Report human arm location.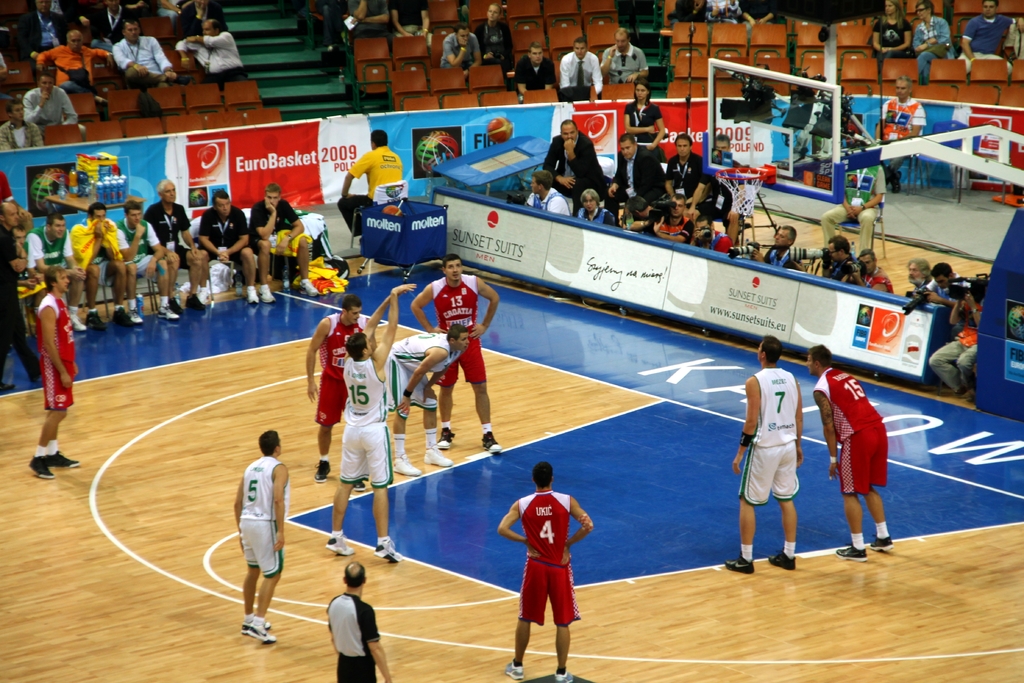
Report: {"x1": 607, "y1": 159, "x2": 621, "y2": 199}.
